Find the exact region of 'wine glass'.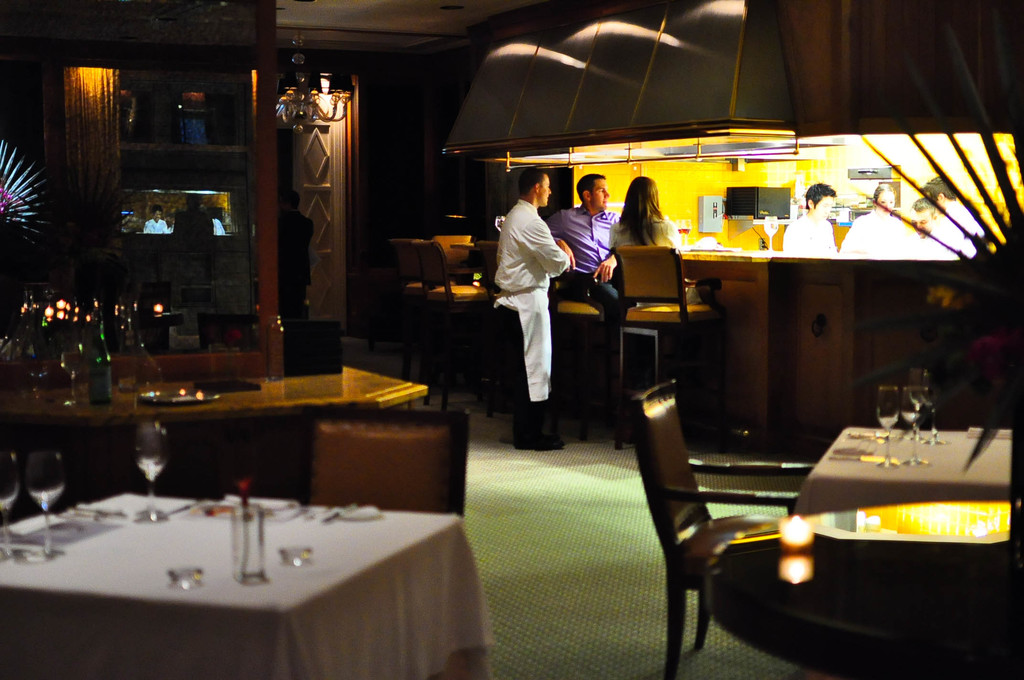
Exact region: BBox(134, 425, 170, 521).
